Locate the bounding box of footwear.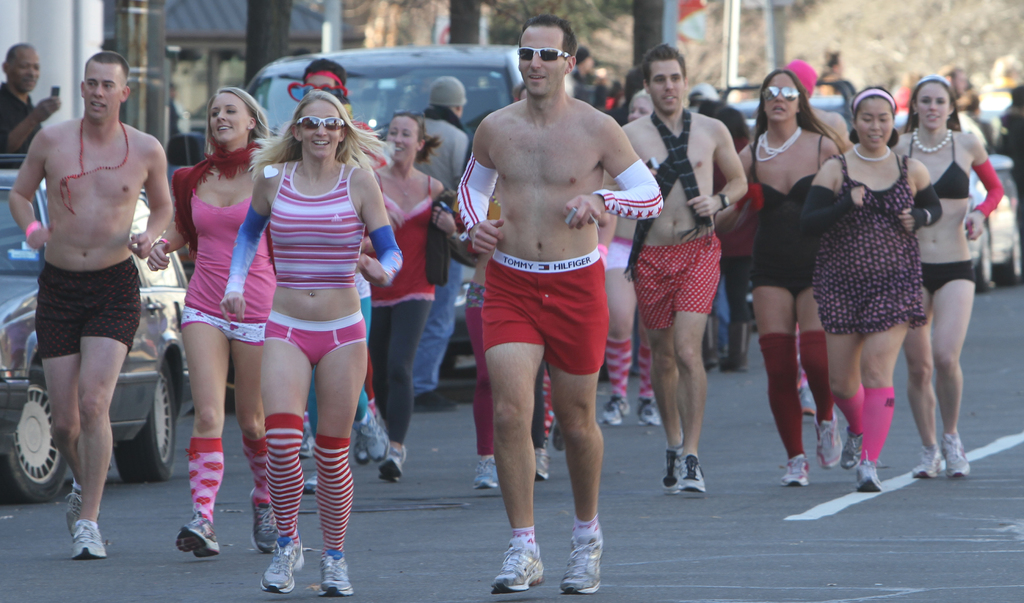
Bounding box: <bbox>300, 456, 317, 497</bbox>.
